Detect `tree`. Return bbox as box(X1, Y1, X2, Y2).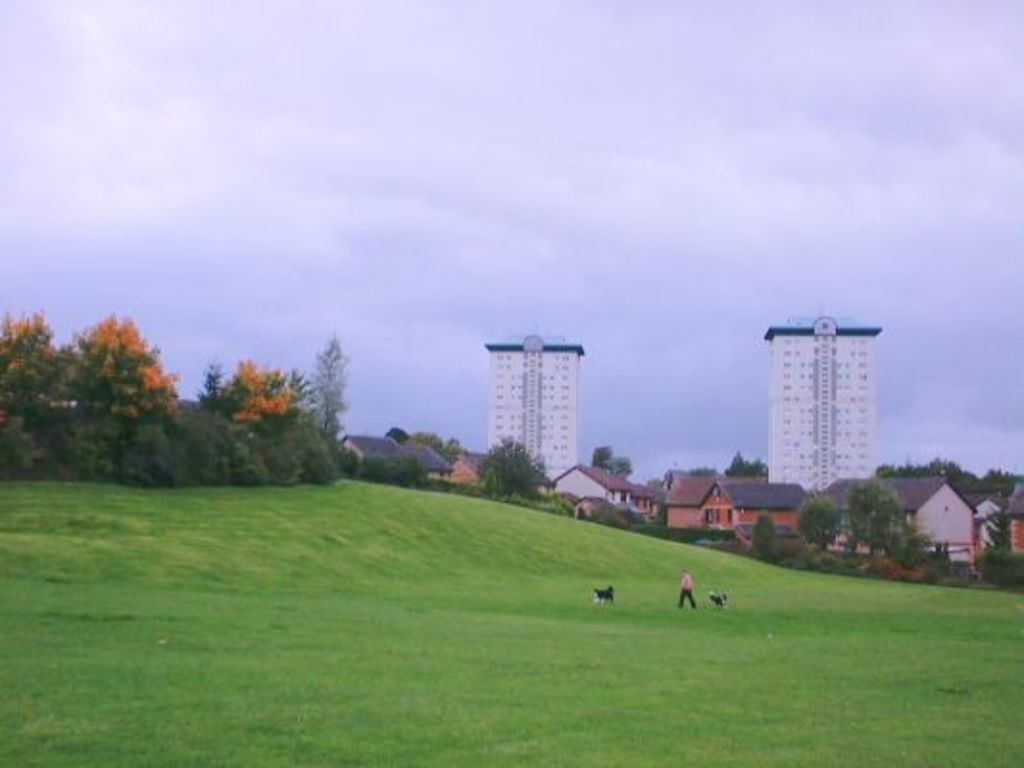
box(847, 474, 926, 561).
